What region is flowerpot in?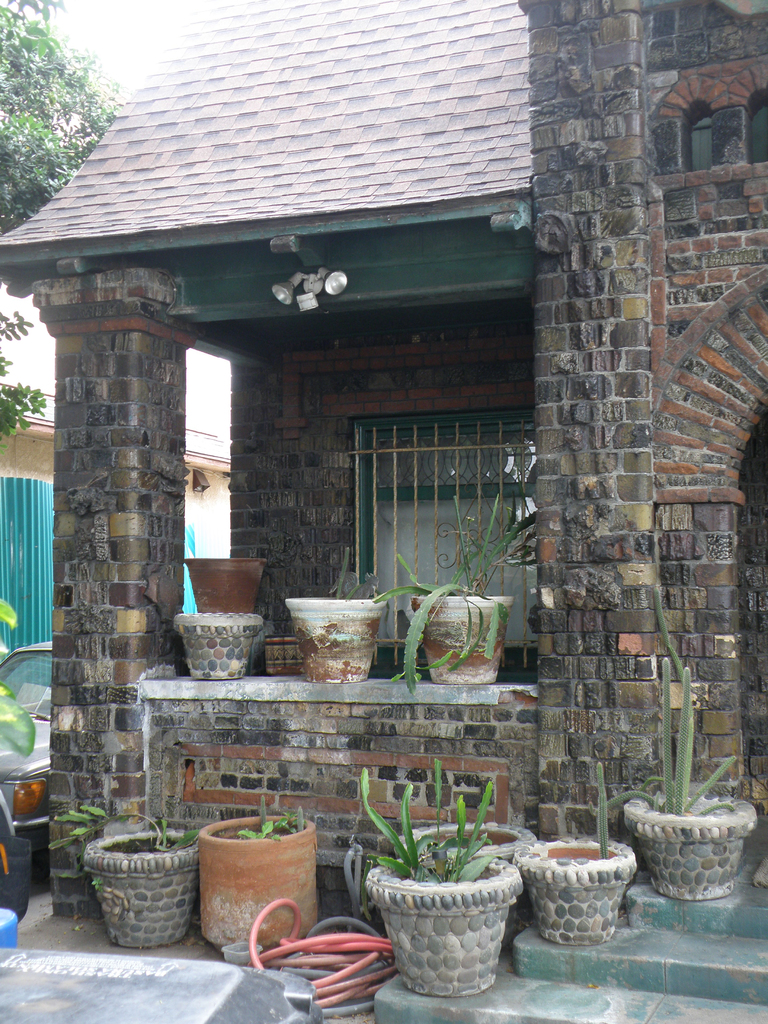
(186,555,268,616).
